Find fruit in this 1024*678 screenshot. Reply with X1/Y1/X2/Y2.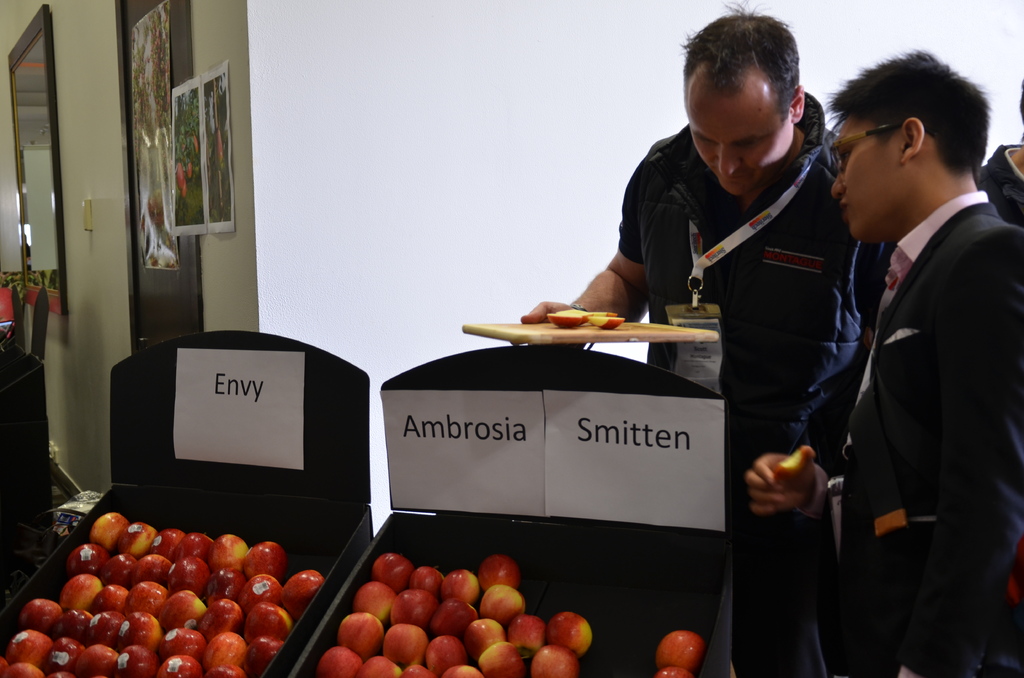
654/665/691/677.
